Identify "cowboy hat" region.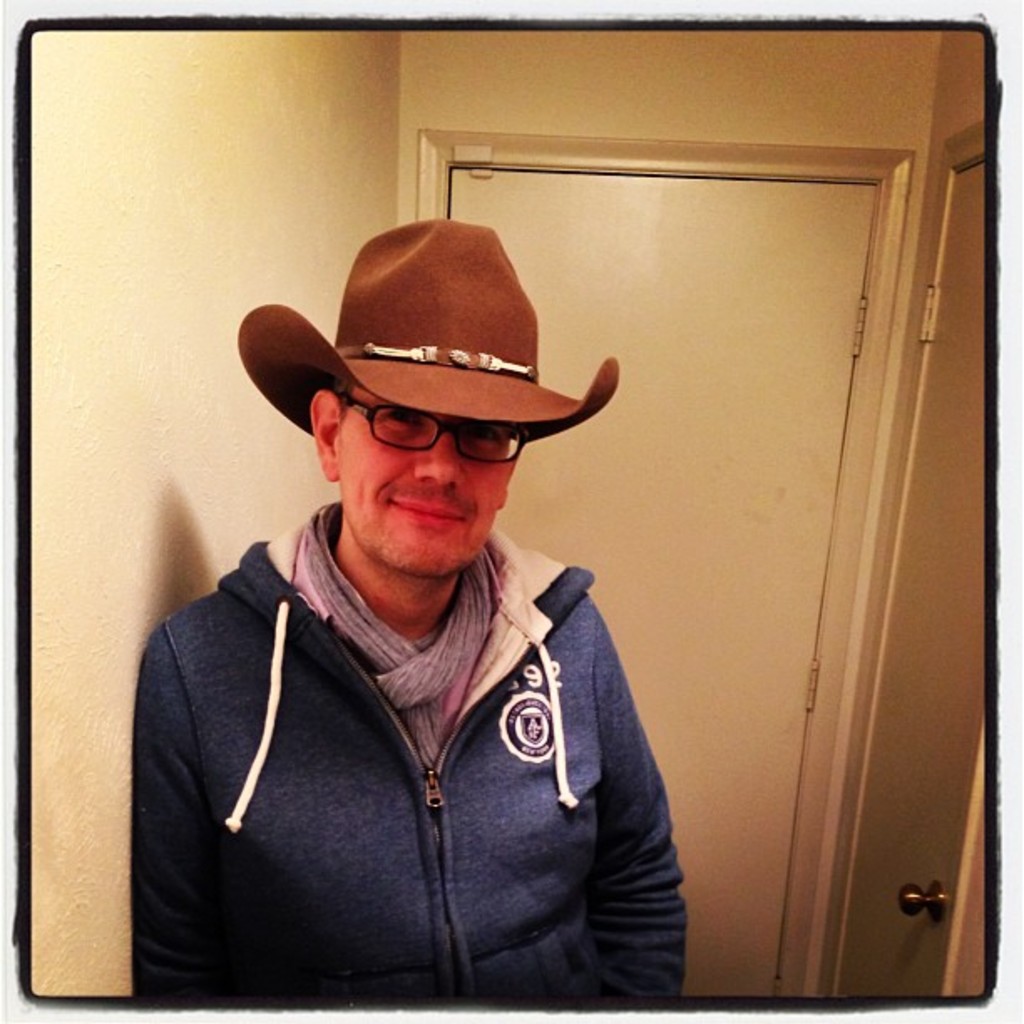
Region: select_region(241, 209, 609, 455).
